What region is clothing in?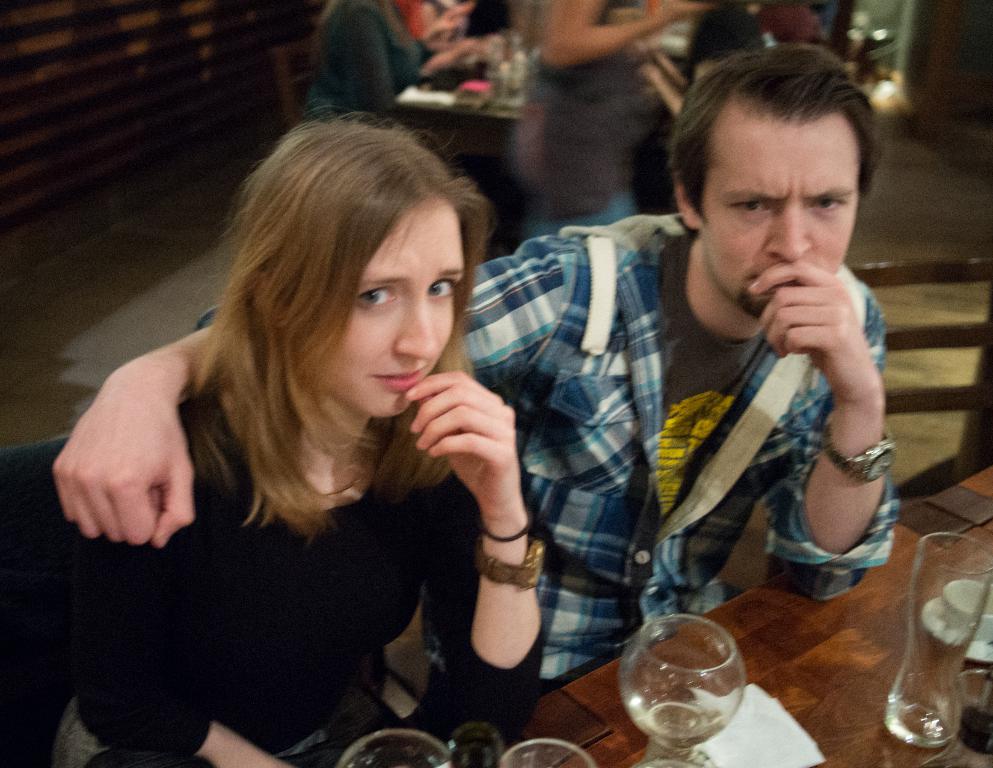
(left=189, top=211, right=901, bottom=683).
